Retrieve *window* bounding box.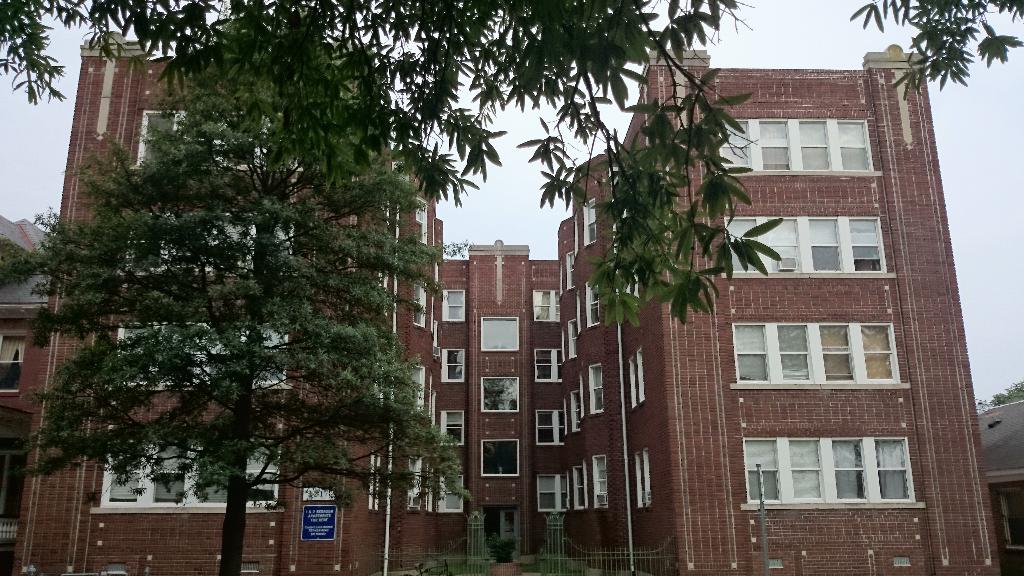
Bounding box: 436/474/463/515.
